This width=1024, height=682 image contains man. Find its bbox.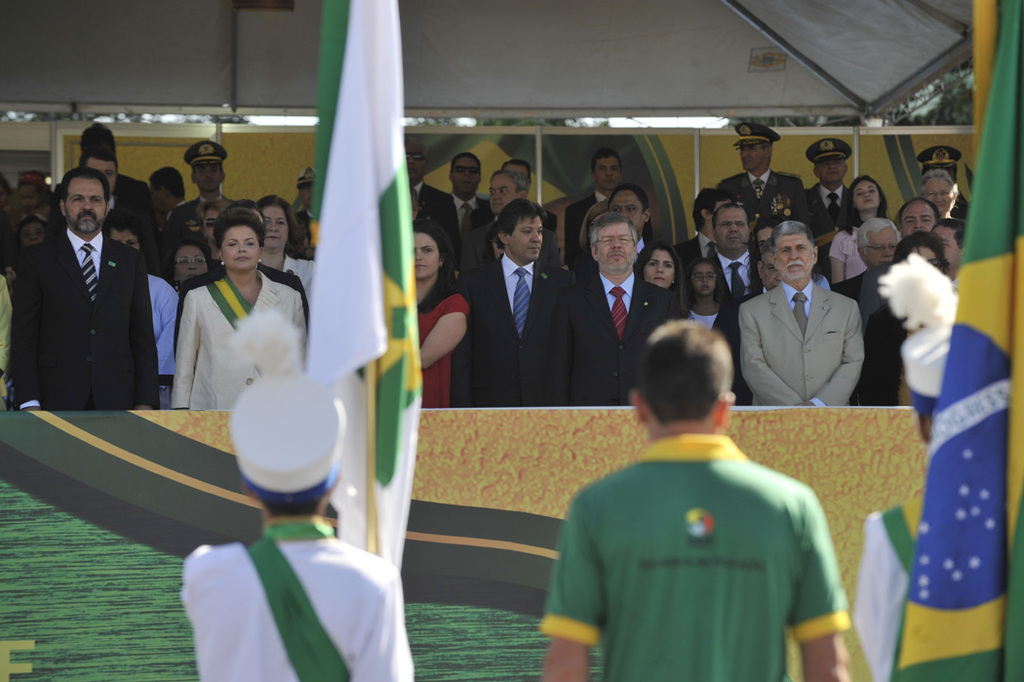
[x1=175, y1=368, x2=418, y2=681].
